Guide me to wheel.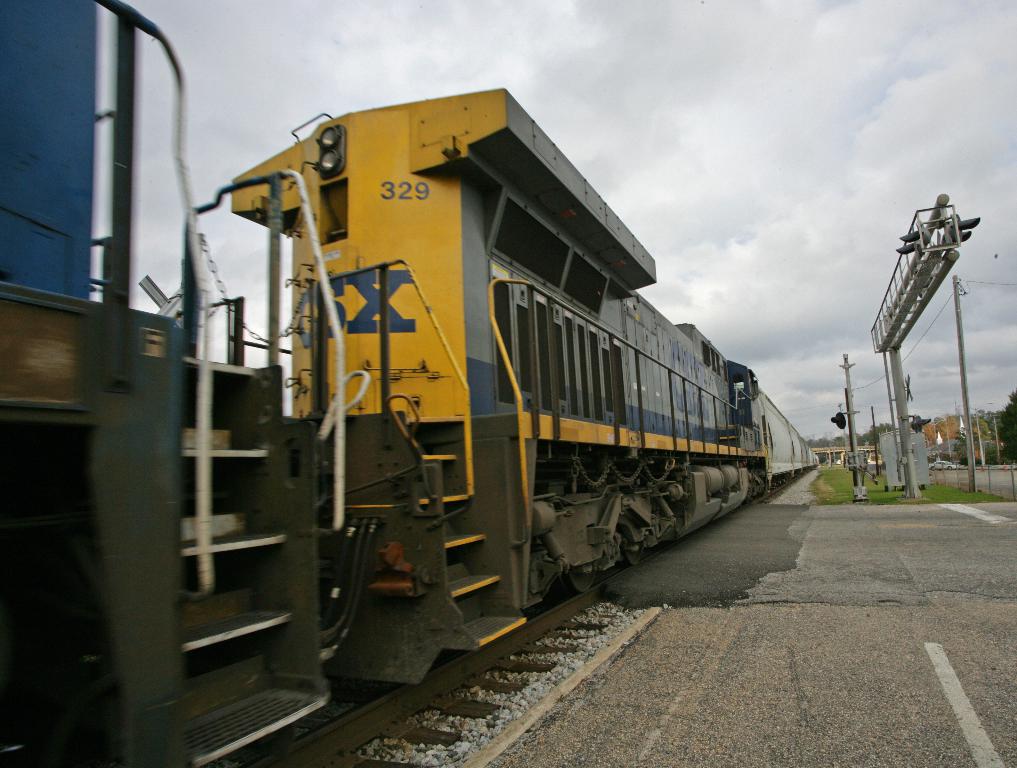
Guidance: crop(948, 465, 951, 471).
